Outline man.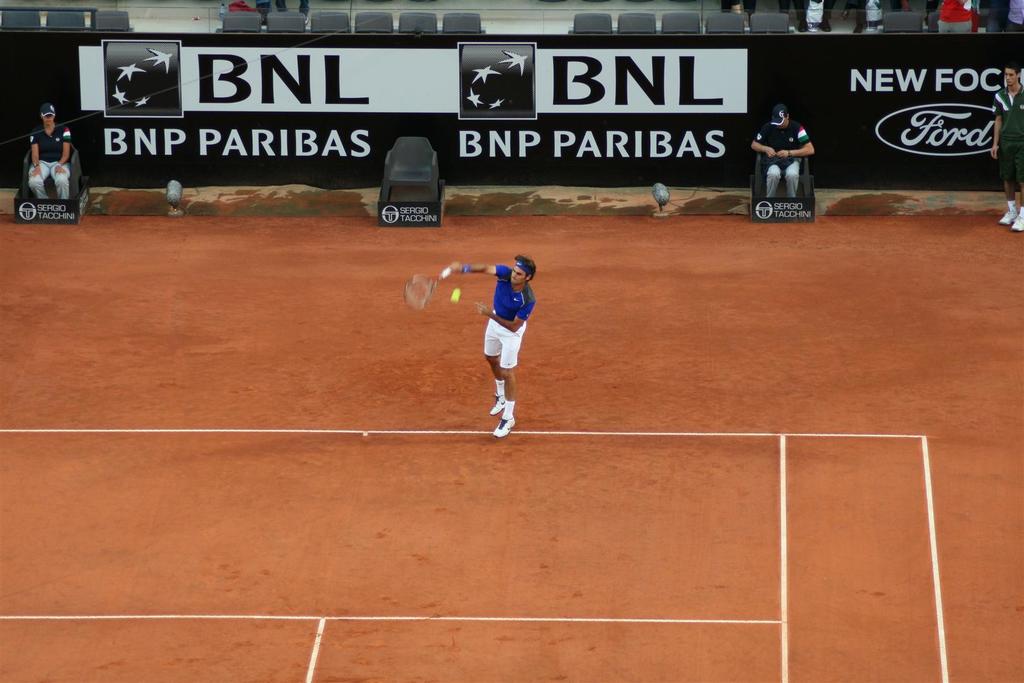
Outline: (x1=984, y1=68, x2=1016, y2=229).
